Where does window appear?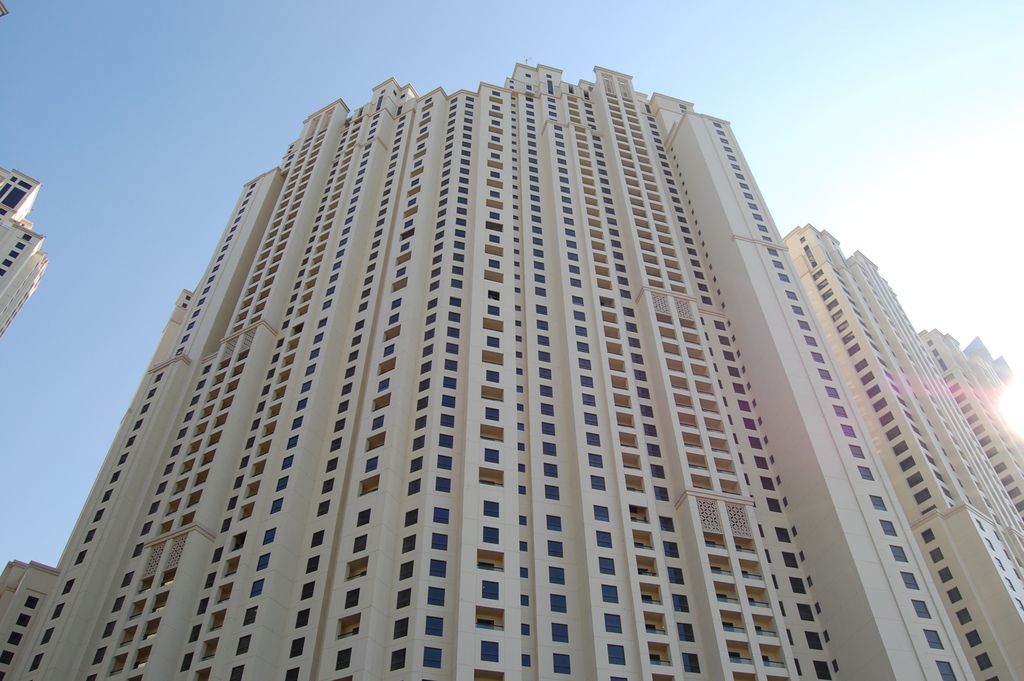
Appears at locate(678, 223, 692, 236).
